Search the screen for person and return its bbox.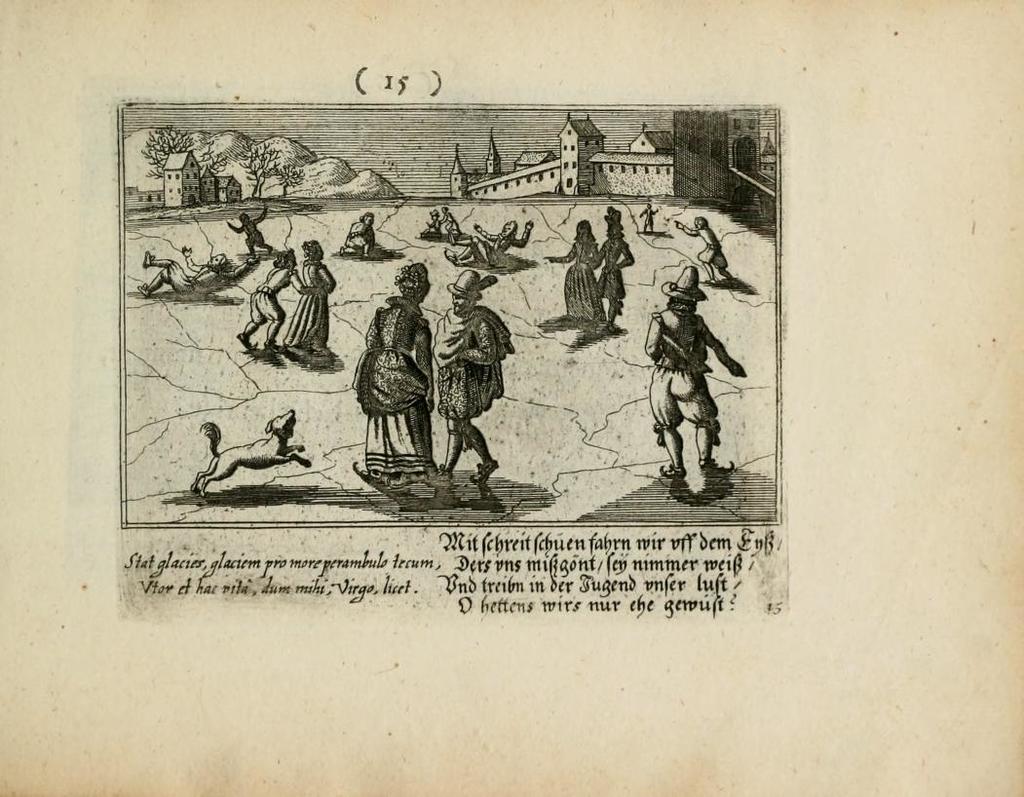
Found: (234, 252, 311, 359).
